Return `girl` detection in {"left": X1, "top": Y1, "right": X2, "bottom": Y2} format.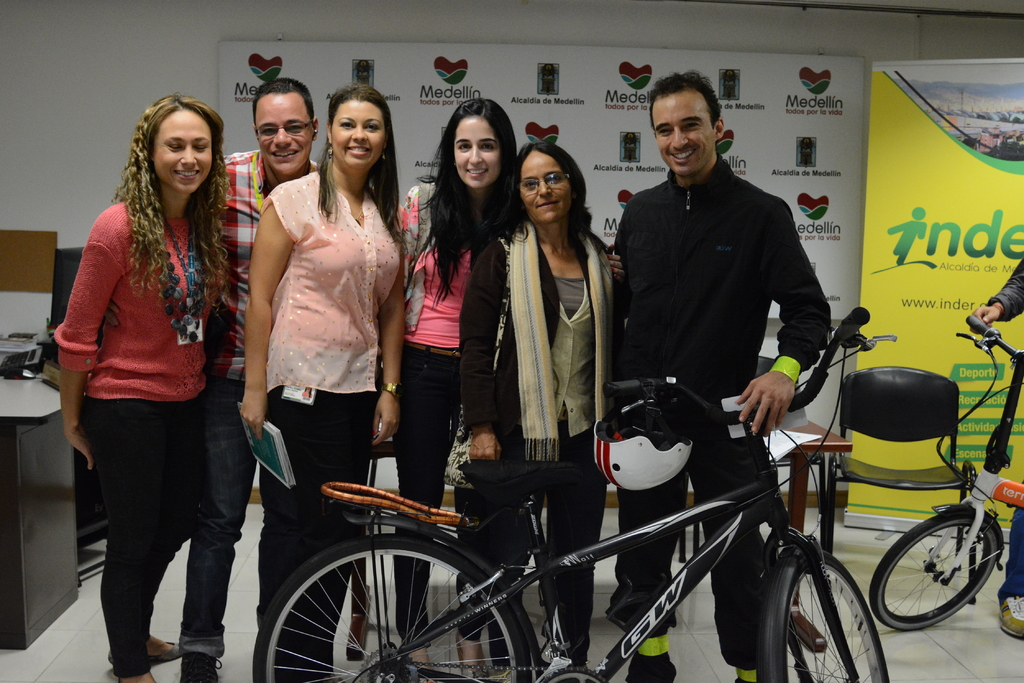
{"left": 49, "top": 91, "right": 232, "bottom": 682}.
